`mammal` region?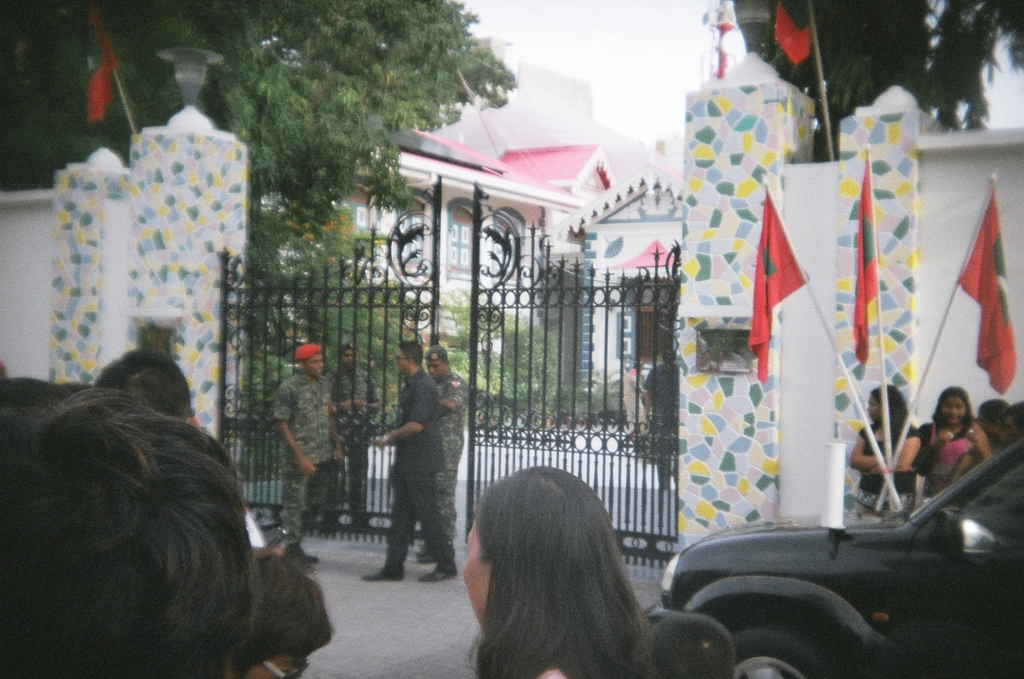
bbox=[242, 552, 336, 678]
